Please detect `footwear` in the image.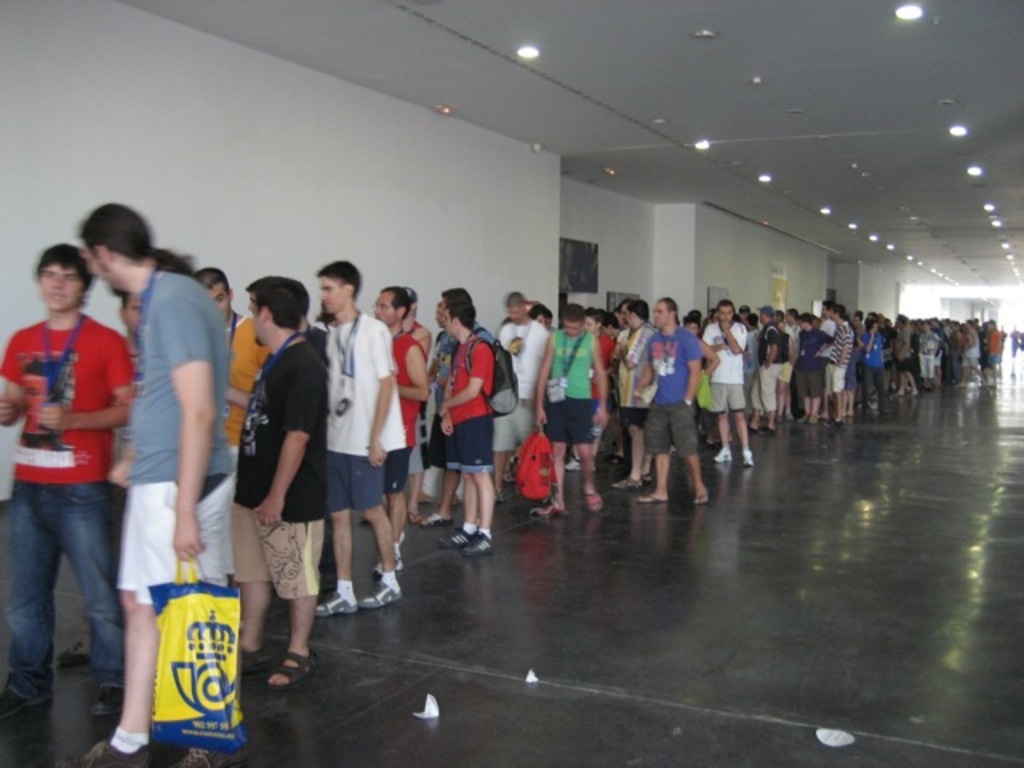
{"left": 418, "top": 512, "right": 454, "bottom": 526}.
